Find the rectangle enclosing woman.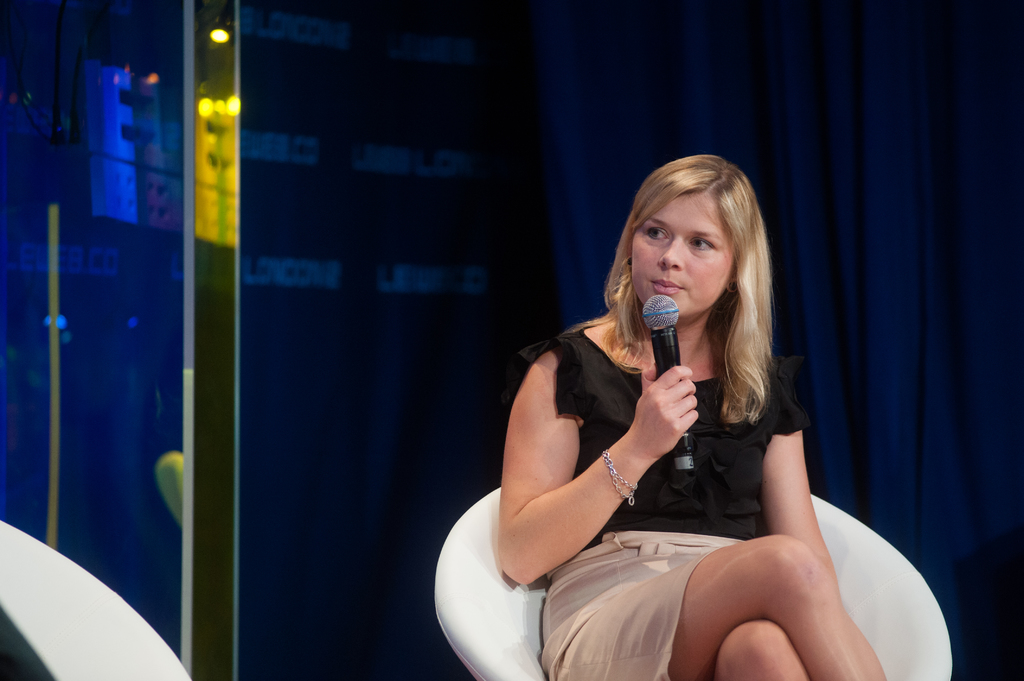
detection(479, 150, 907, 665).
